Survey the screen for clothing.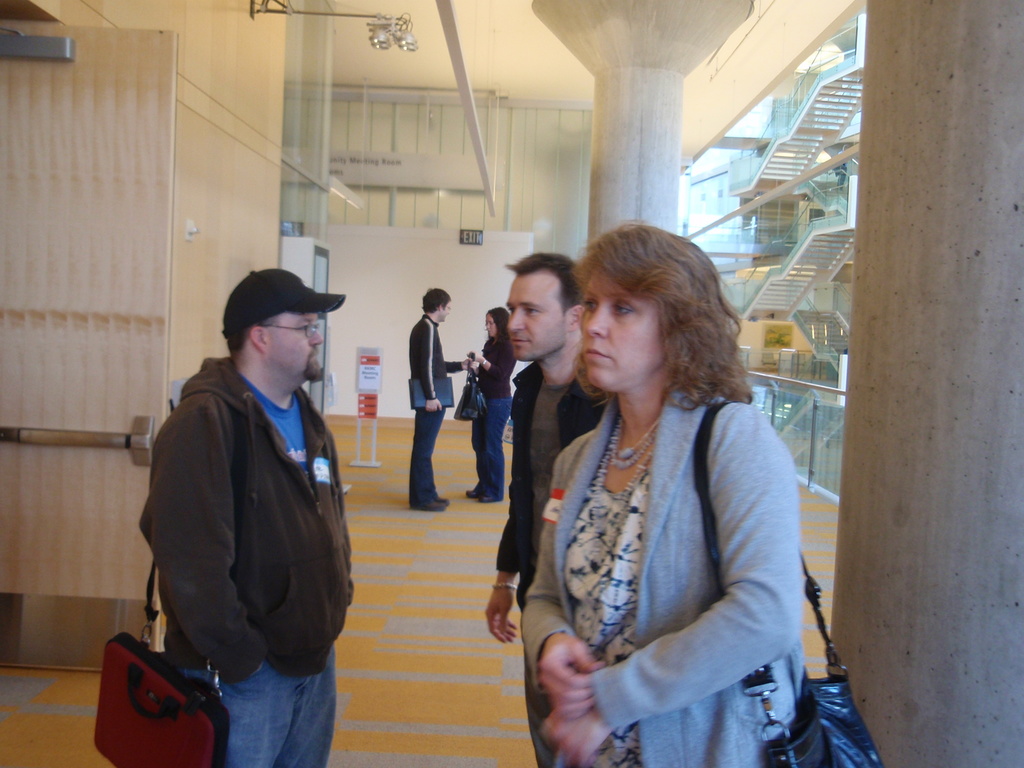
Survey found: pyautogui.locateOnScreen(465, 330, 513, 507).
